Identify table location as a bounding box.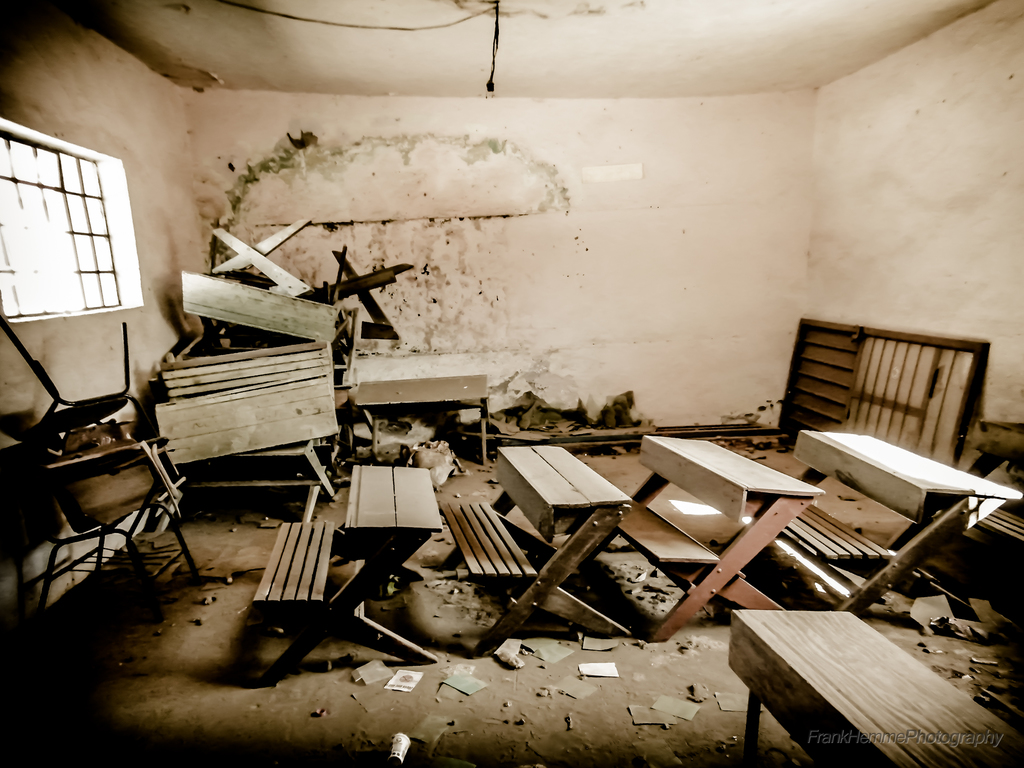
<bbox>247, 470, 435, 688</bbox>.
